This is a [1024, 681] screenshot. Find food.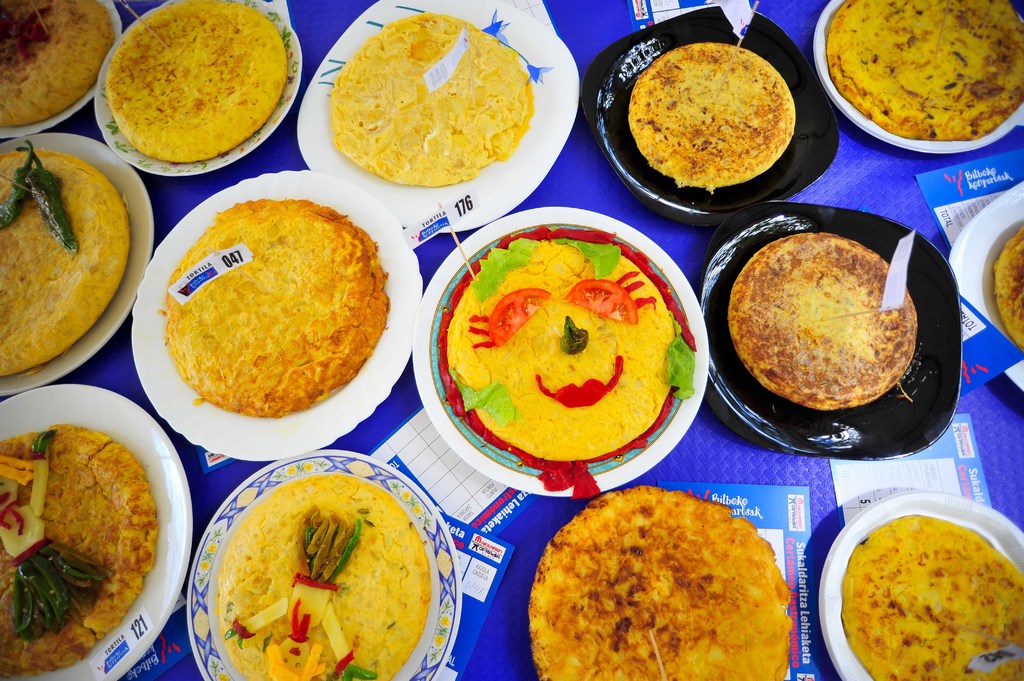
Bounding box: [532, 481, 799, 680].
